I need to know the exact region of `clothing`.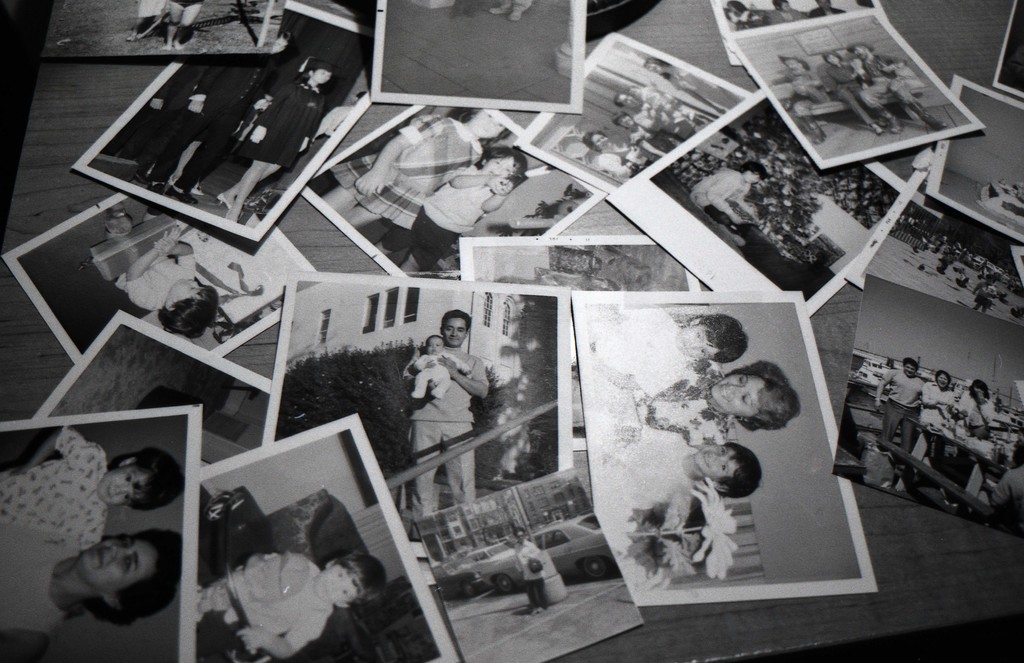
Region: BBox(332, 115, 486, 225).
